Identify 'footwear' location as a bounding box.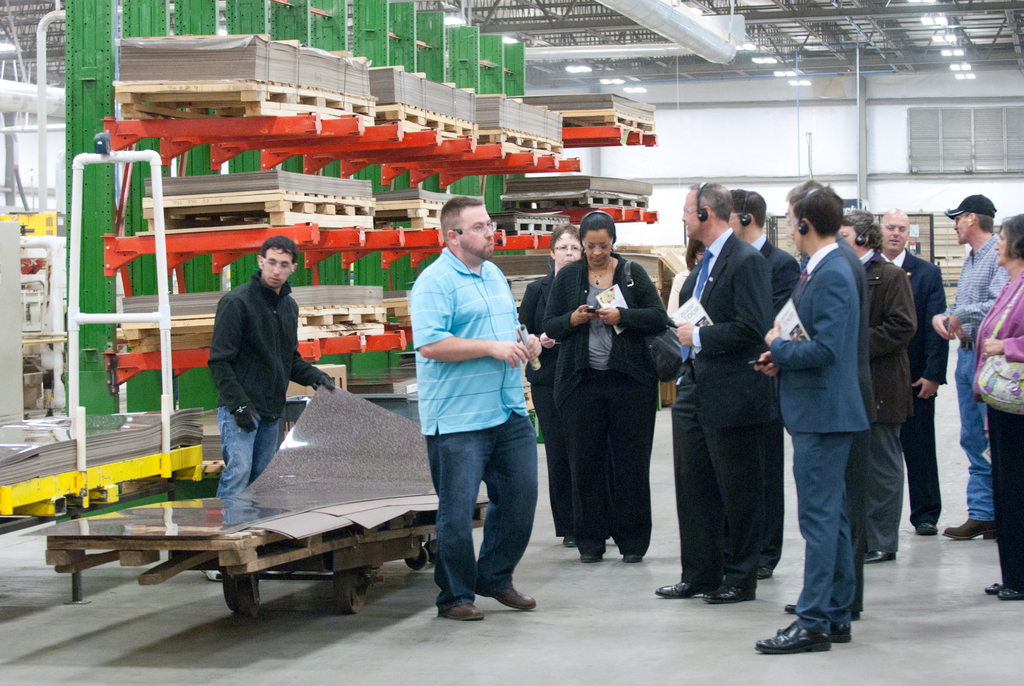
bbox=[656, 580, 724, 600].
